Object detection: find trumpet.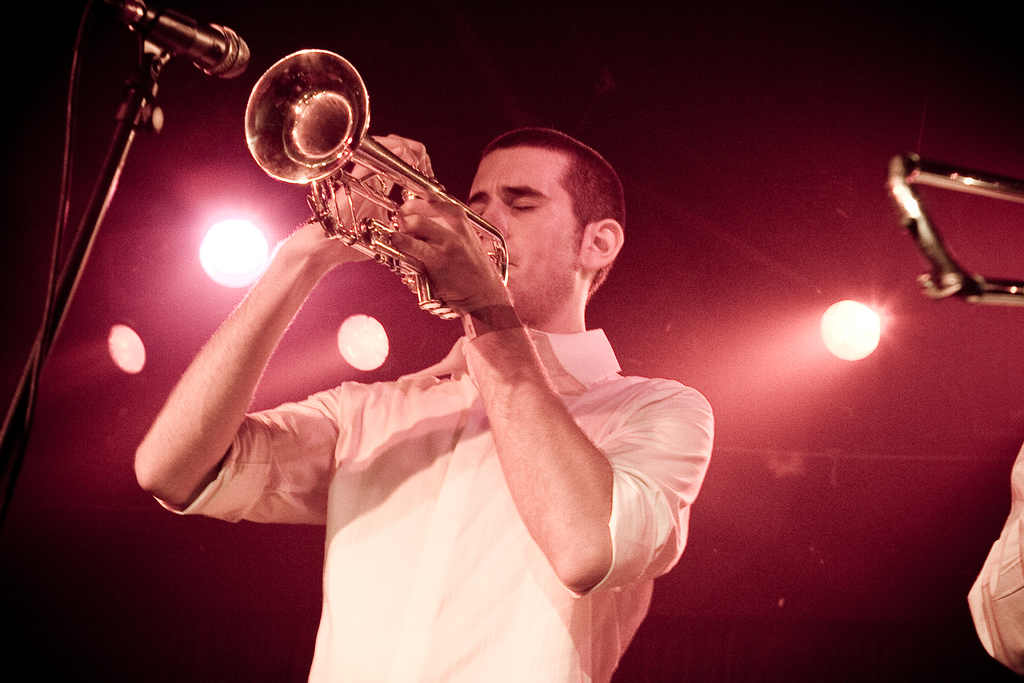
select_region(884, 158, 1023, 305).
